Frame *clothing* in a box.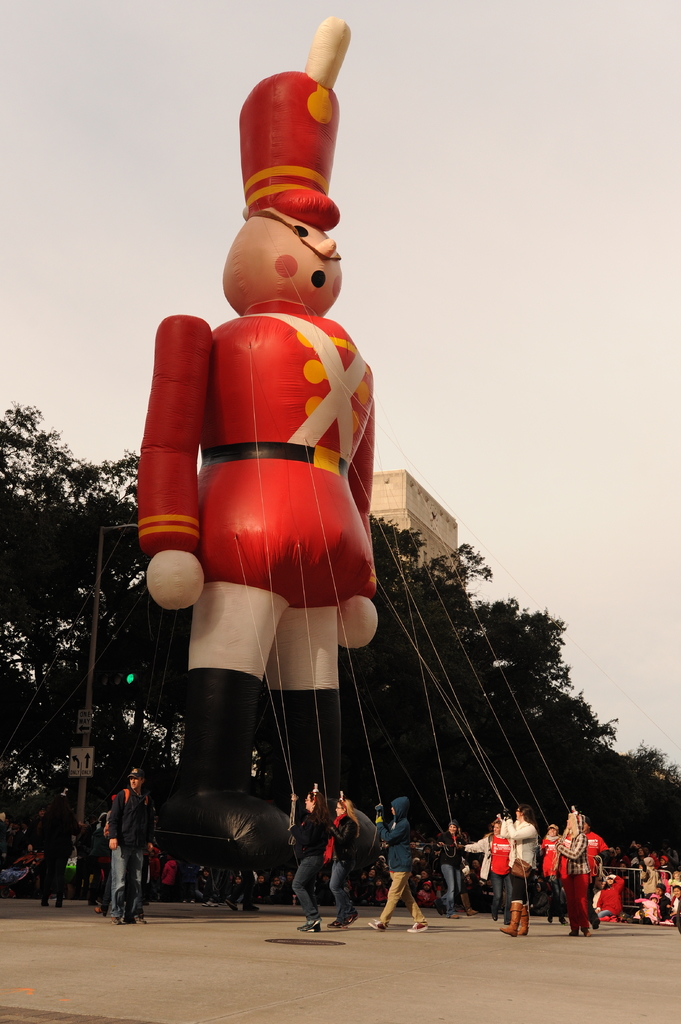
{"x1": 328, "y1": 802, "x2": 368, "y2": 914}.
